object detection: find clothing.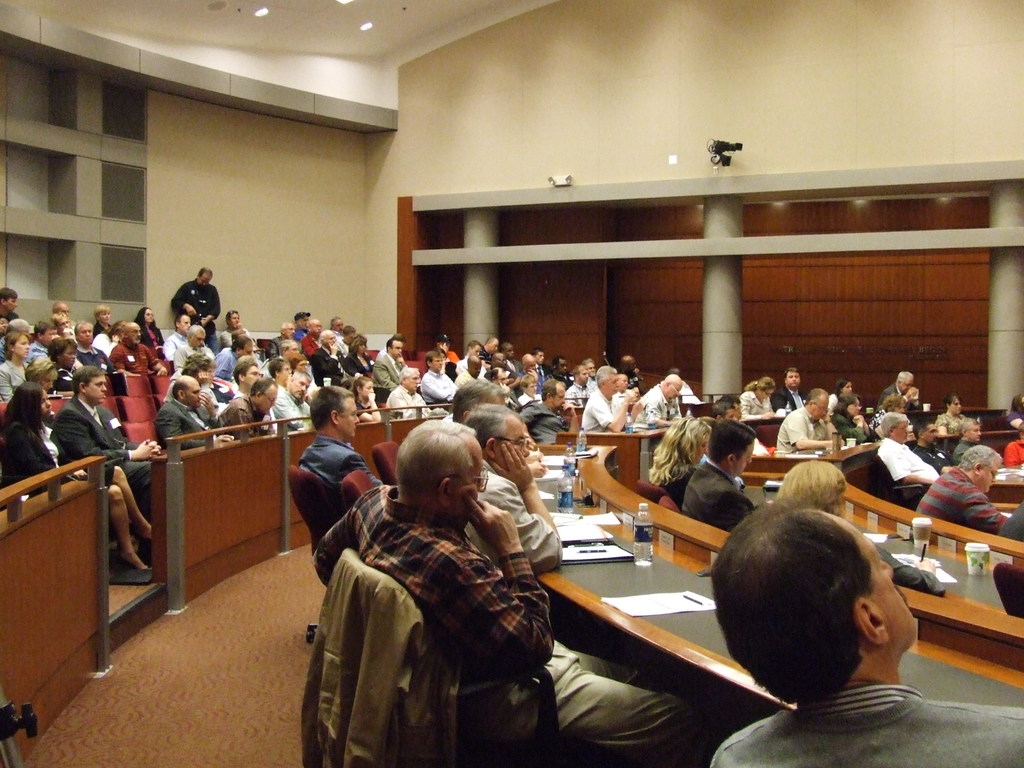
295/436/372/493.
